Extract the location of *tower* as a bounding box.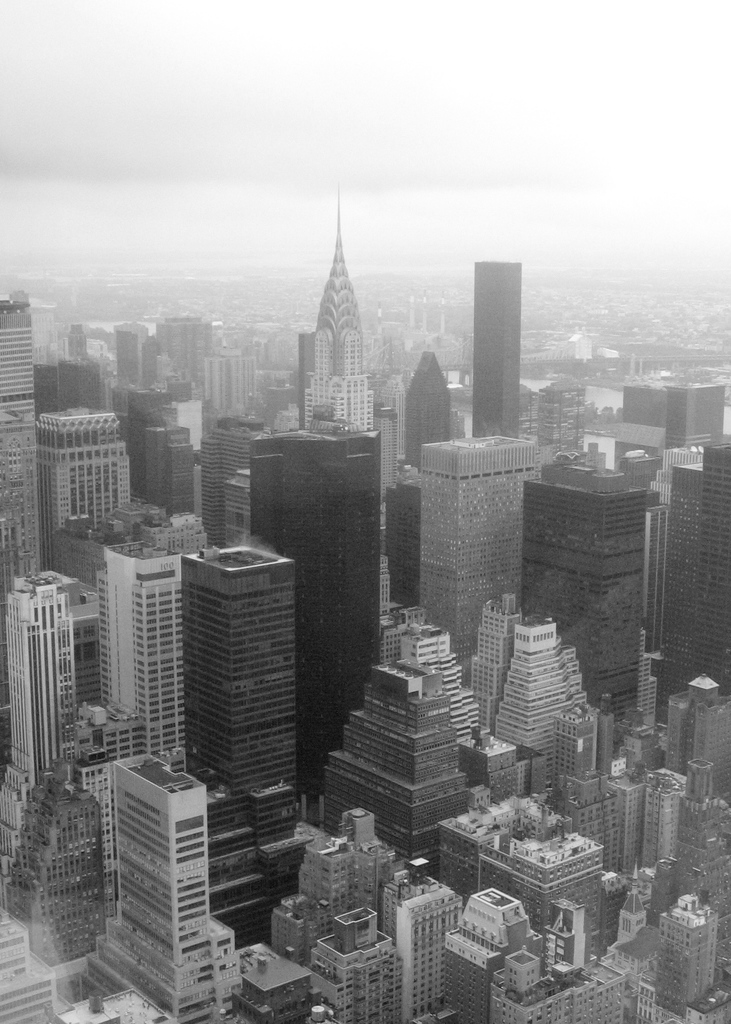
(x1=469, y1=257, x2=522, y2=437).
